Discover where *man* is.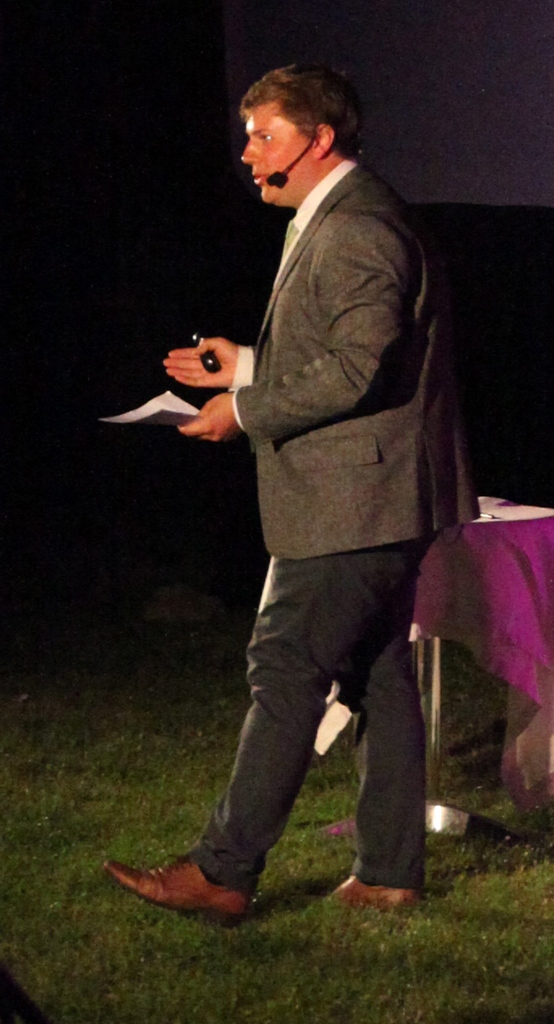
Discovered at crop(114, 40, 488, 909).
